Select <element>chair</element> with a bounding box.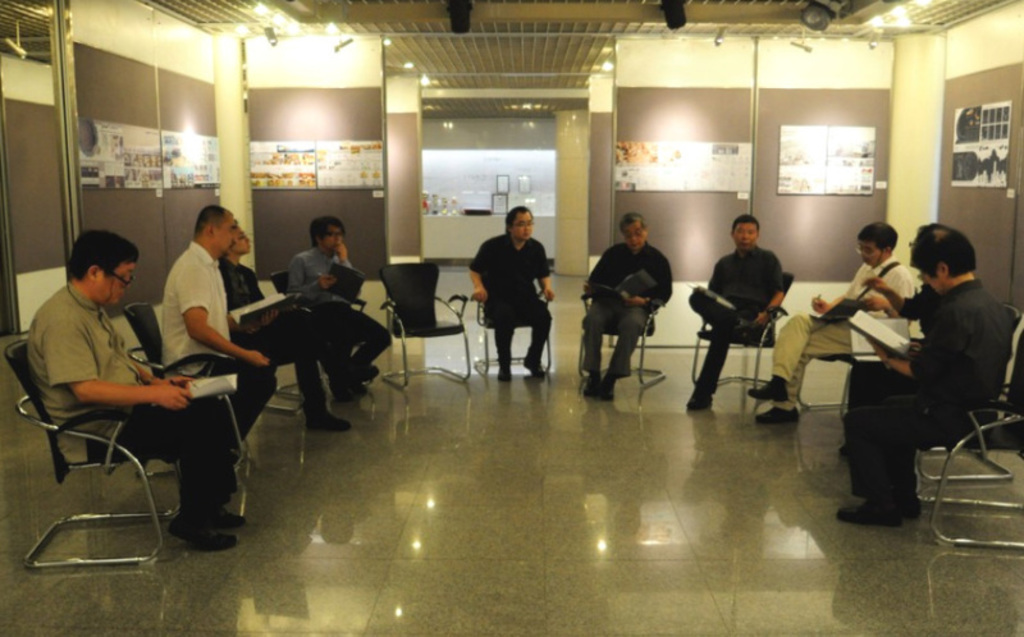
detection(380, 262, 474, 400).
